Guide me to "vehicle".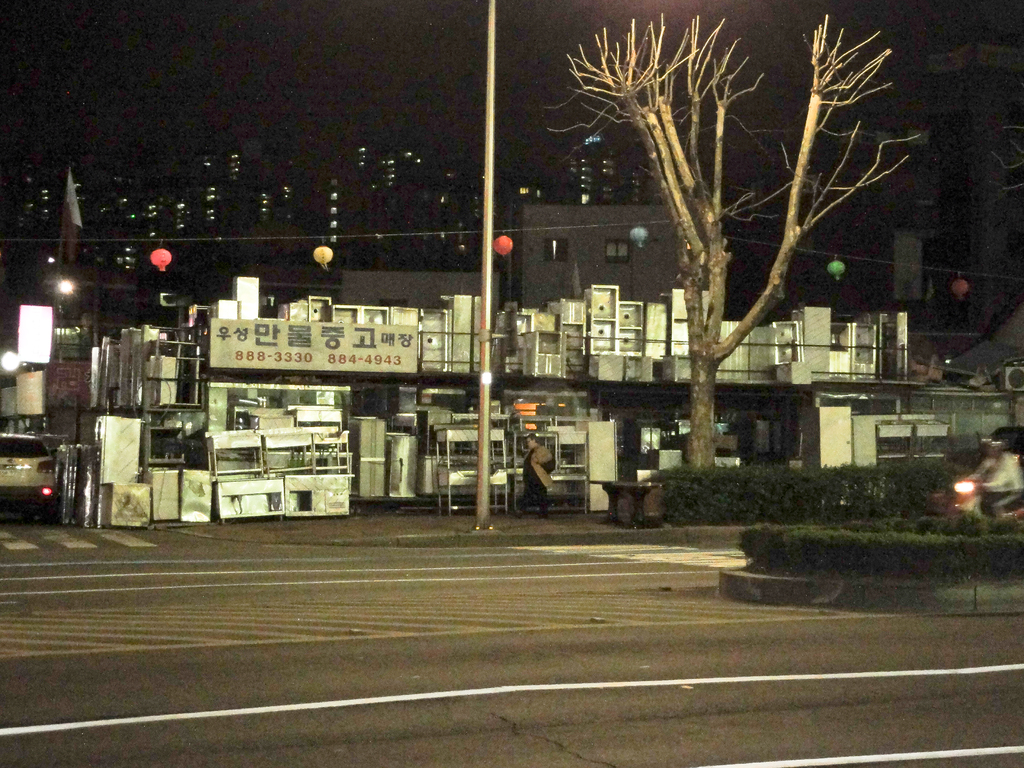
Guidance: (932, 462, 1019, 536).
